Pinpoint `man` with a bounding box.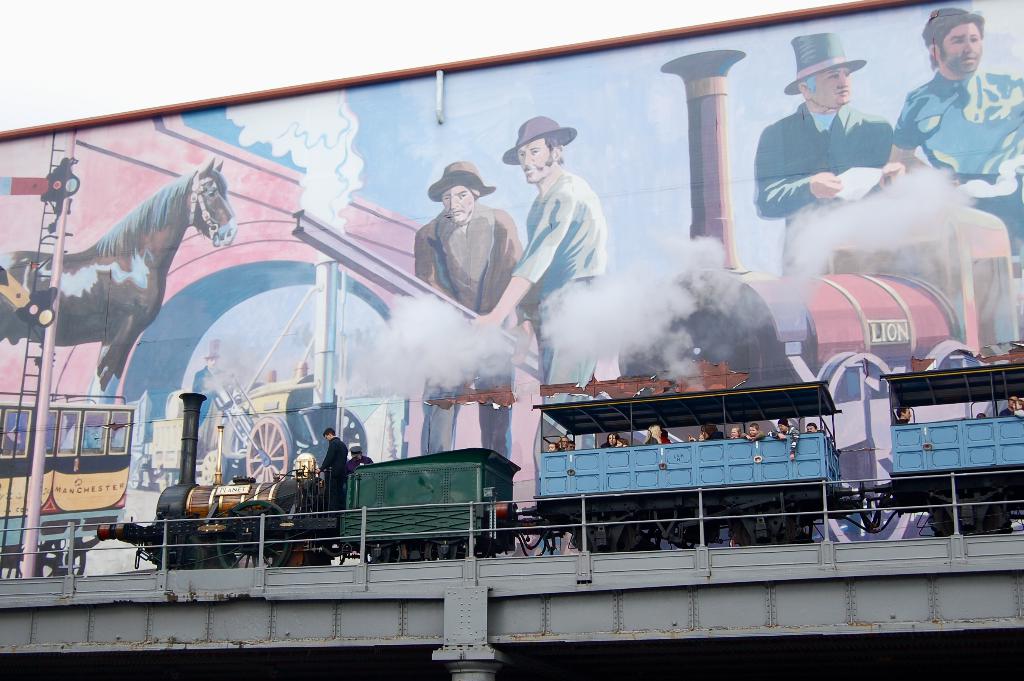
bbox=[691, 422, 722, 443].
